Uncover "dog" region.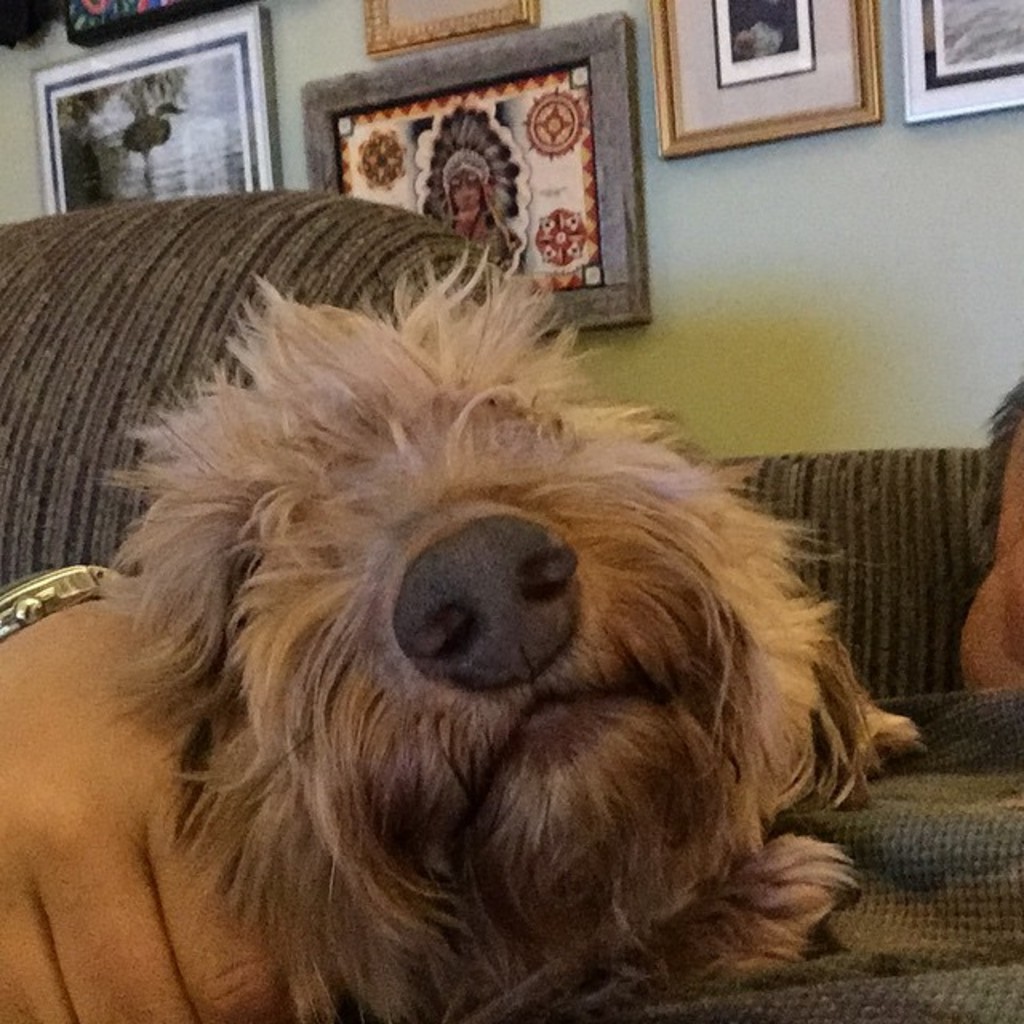
Uncovered: BBox(104, 250, 938, 1022).
